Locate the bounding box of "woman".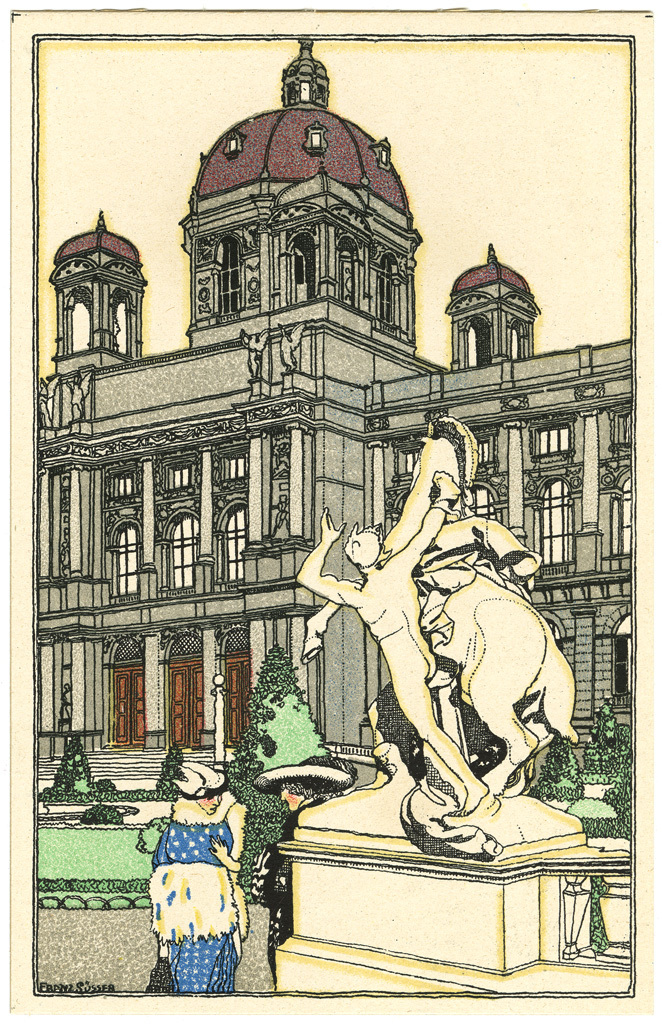
Bounding box: x1=136, y1=759, x2=255, y2=985.
